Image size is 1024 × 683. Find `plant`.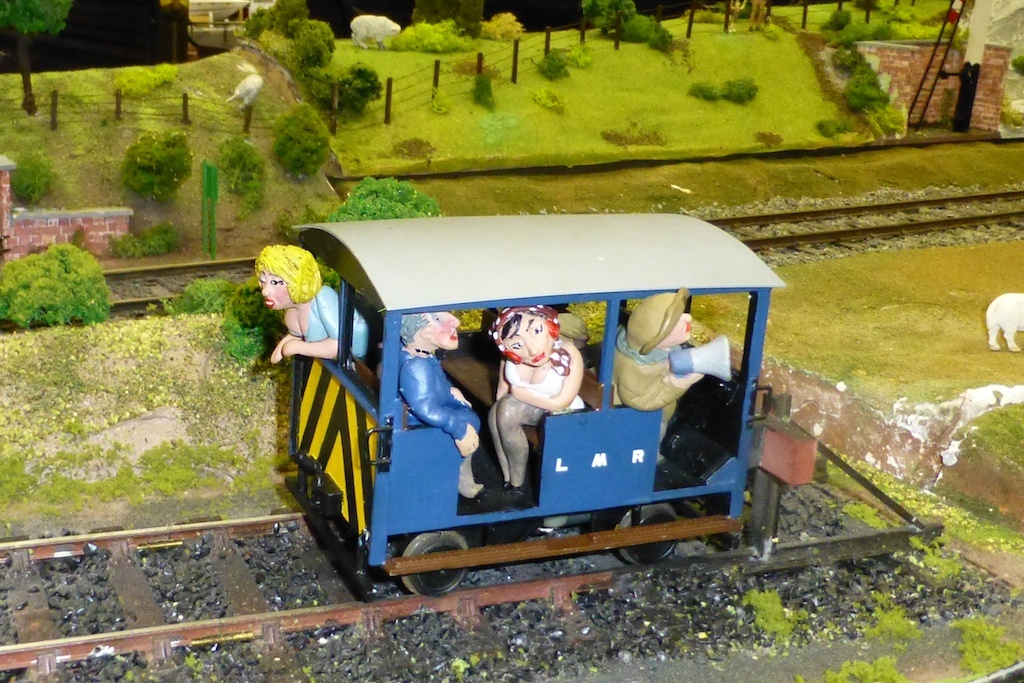
Rect(377, 22, 473, 58).
